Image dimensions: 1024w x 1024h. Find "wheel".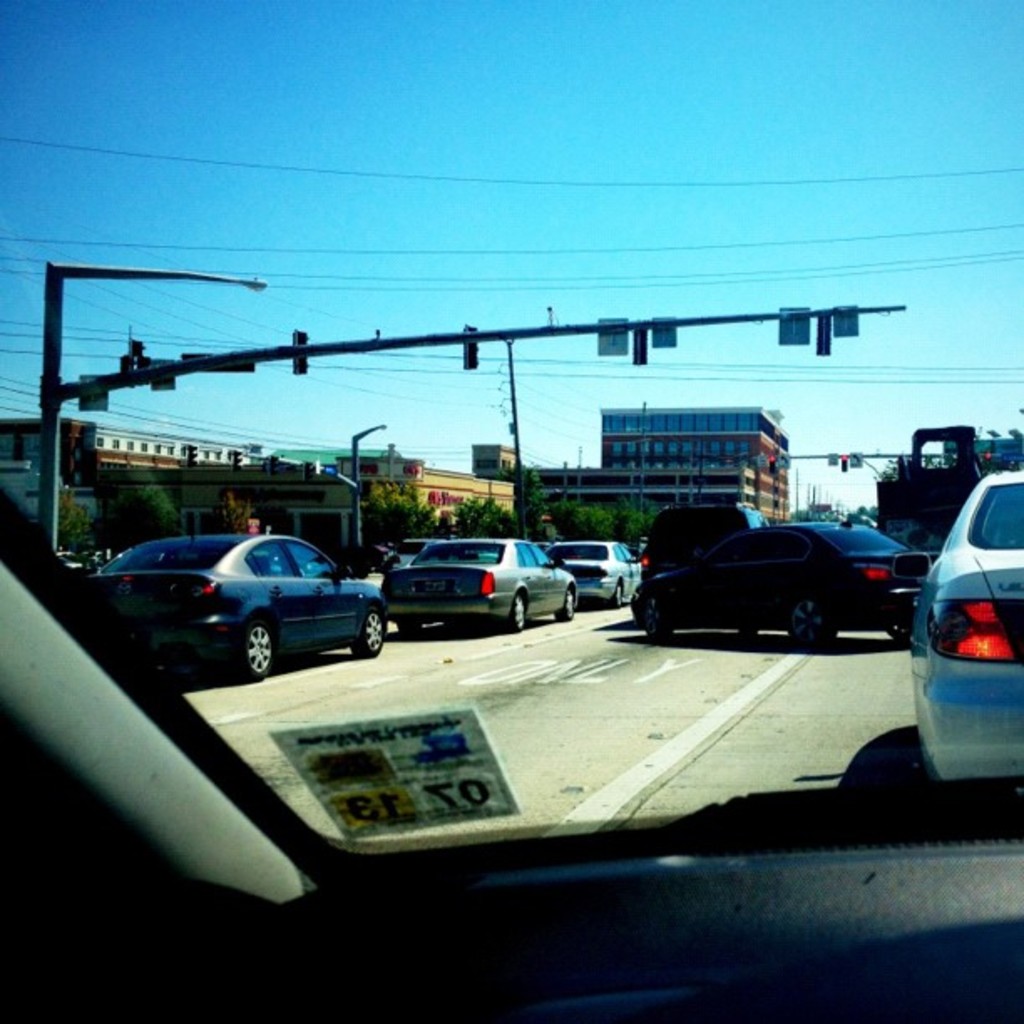
(888, 621, 912, 643).
